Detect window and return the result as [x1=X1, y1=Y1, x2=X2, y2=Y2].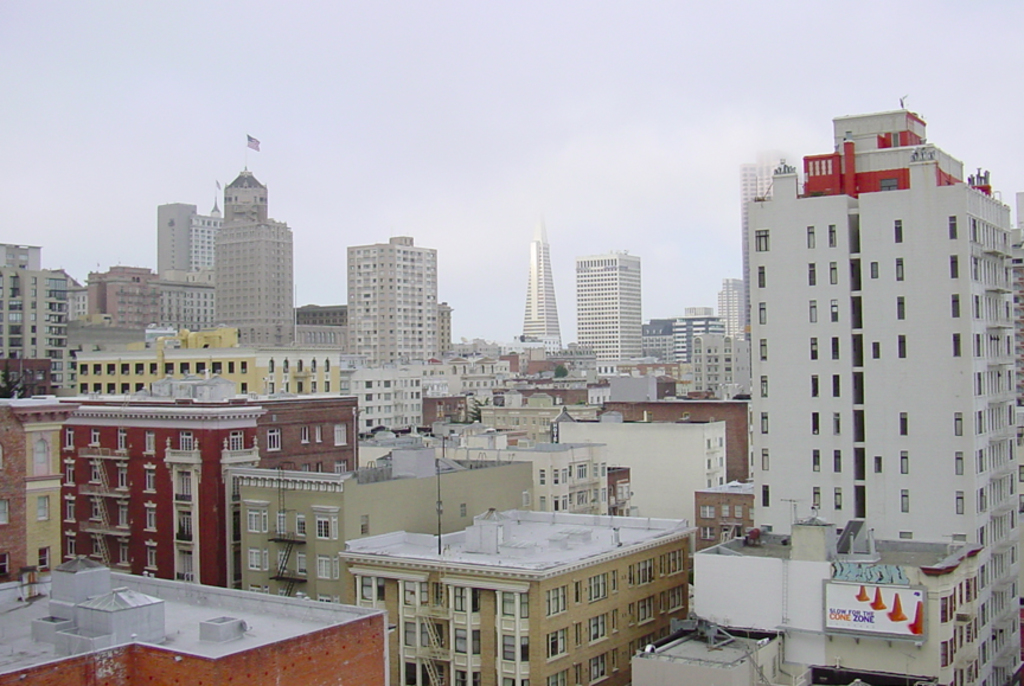
[x1=807, y1=227, x2=814, y2=248].
